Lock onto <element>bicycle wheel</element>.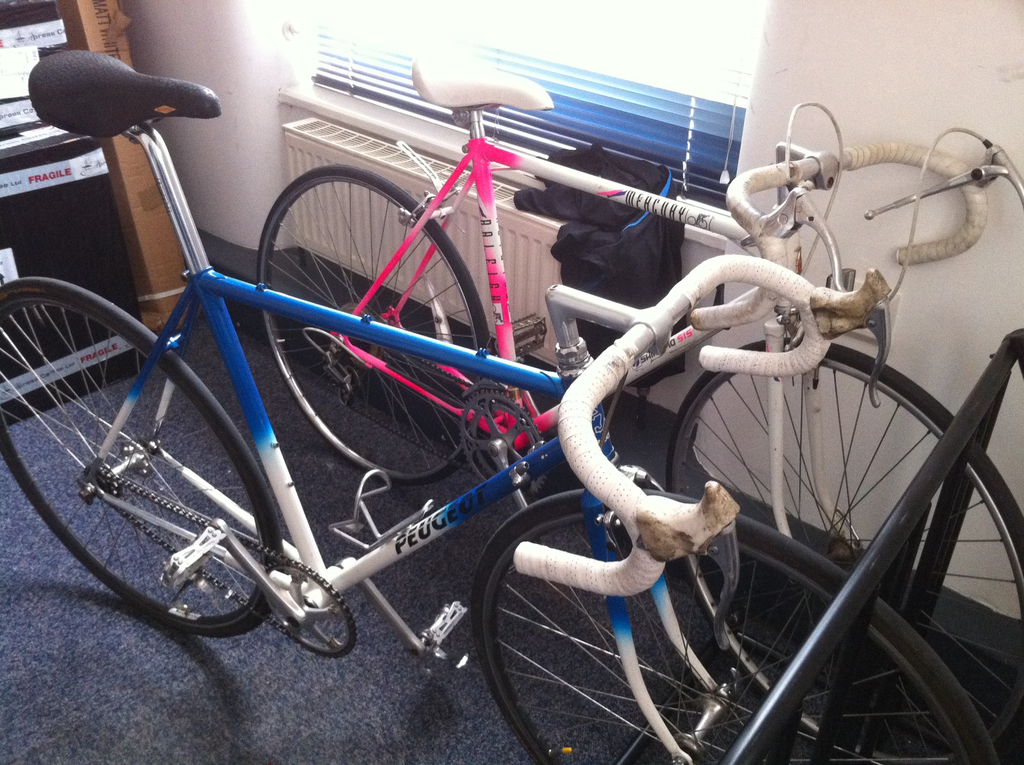
Locked: (left=471, top=489, right=993, bottom=764).
